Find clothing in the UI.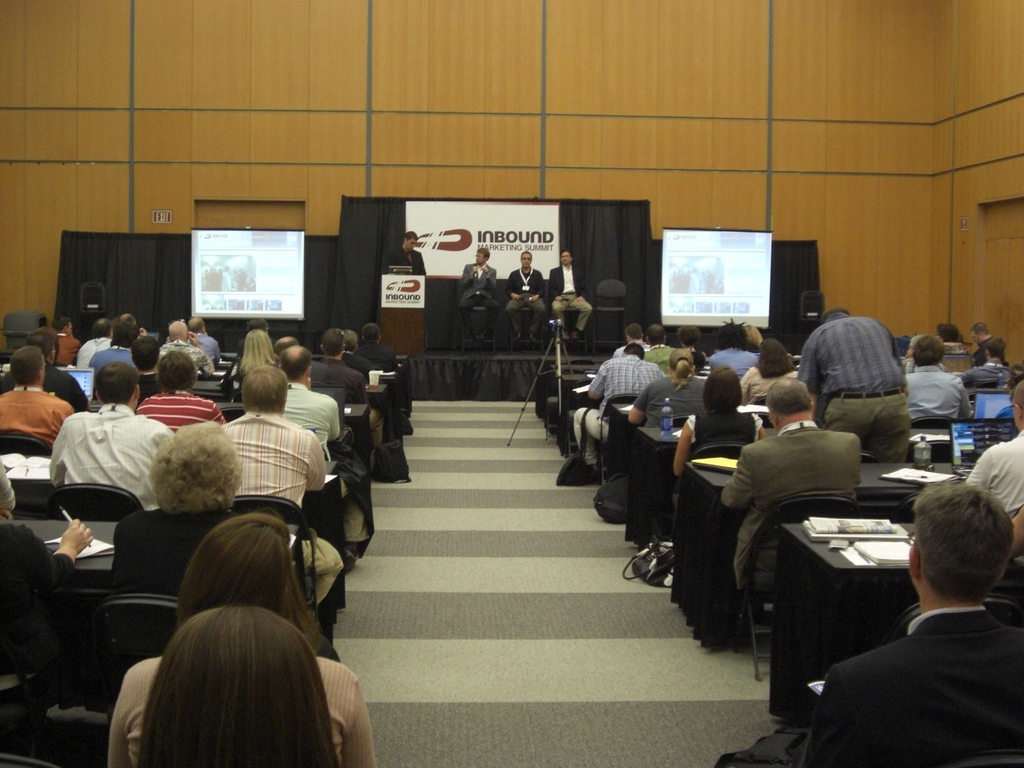
UI element at x1=719, y1=426, x2=866, y2=595.
